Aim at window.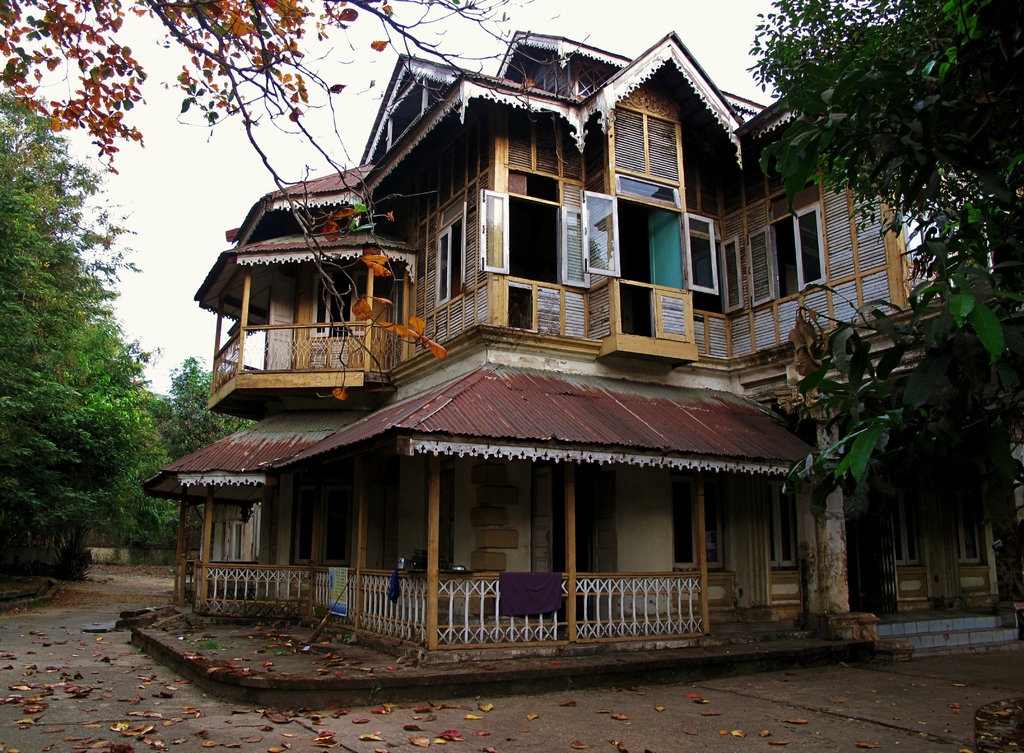
Aimed at box=[669, 494, 730, 572].
